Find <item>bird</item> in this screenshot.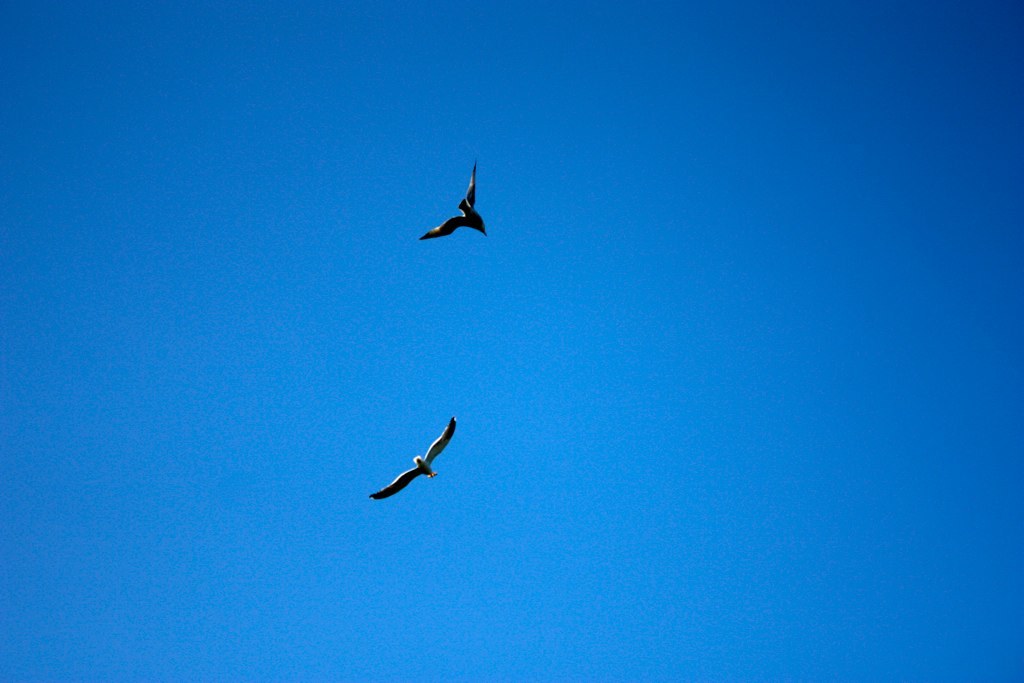
The bounding box for <item>bird</item> is rect(414, 173, 499, 249).
